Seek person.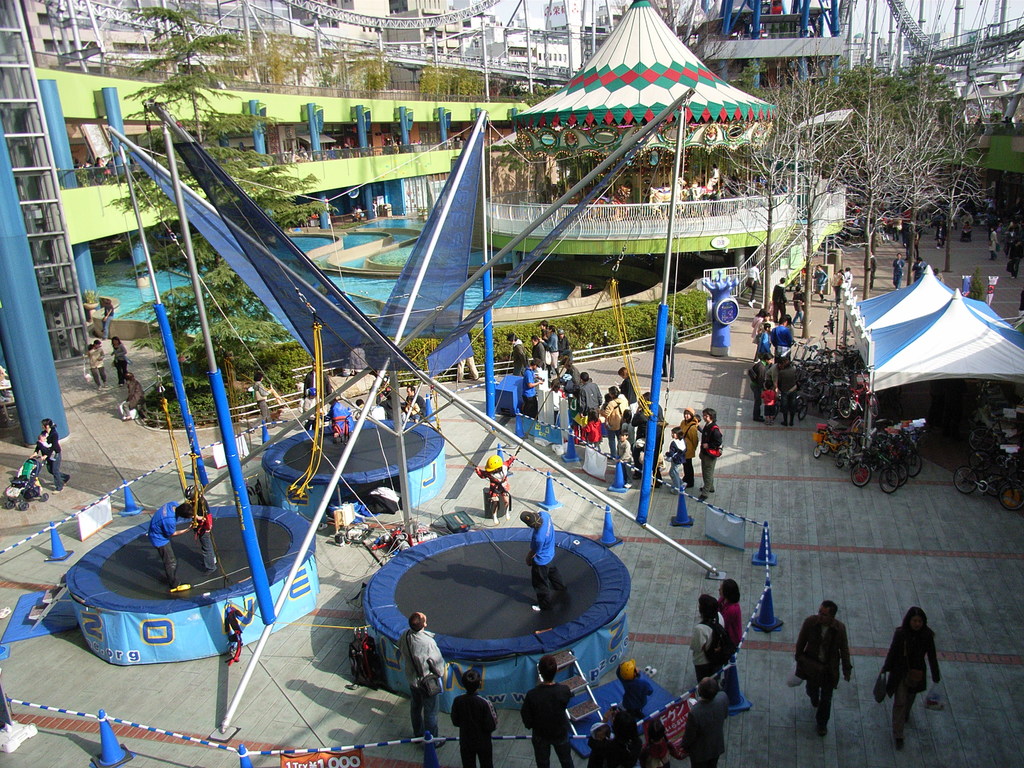
BBox(813, 264, 826, 303).
